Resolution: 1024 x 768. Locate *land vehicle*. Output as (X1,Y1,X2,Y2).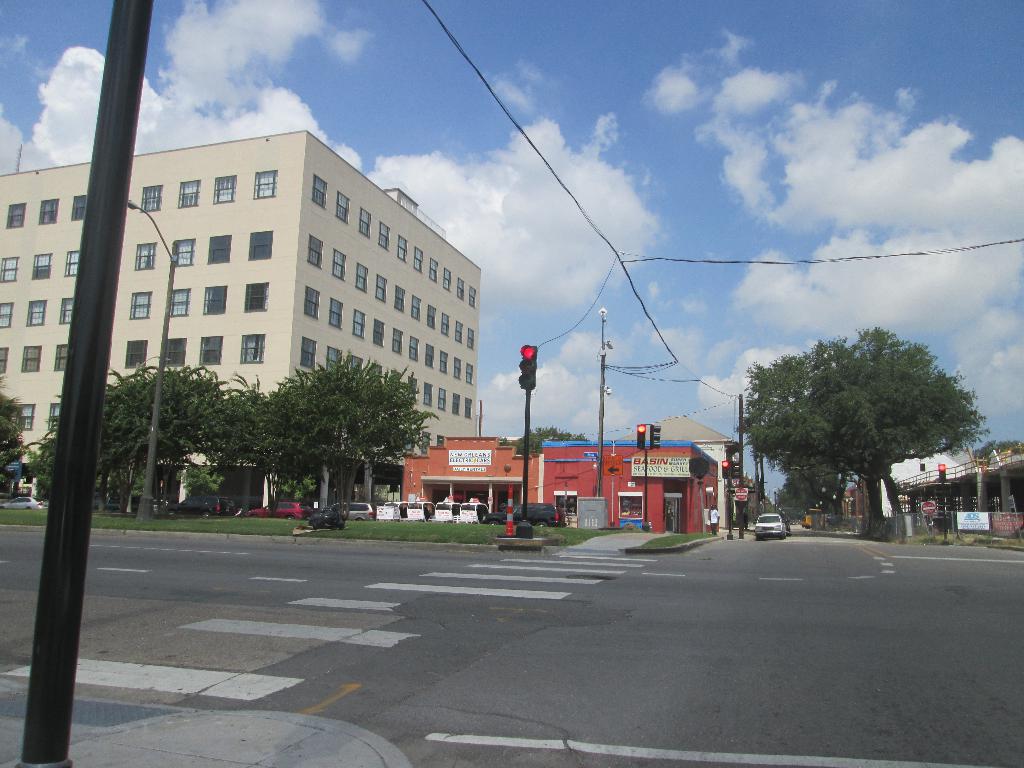
(385,500,410,518).
